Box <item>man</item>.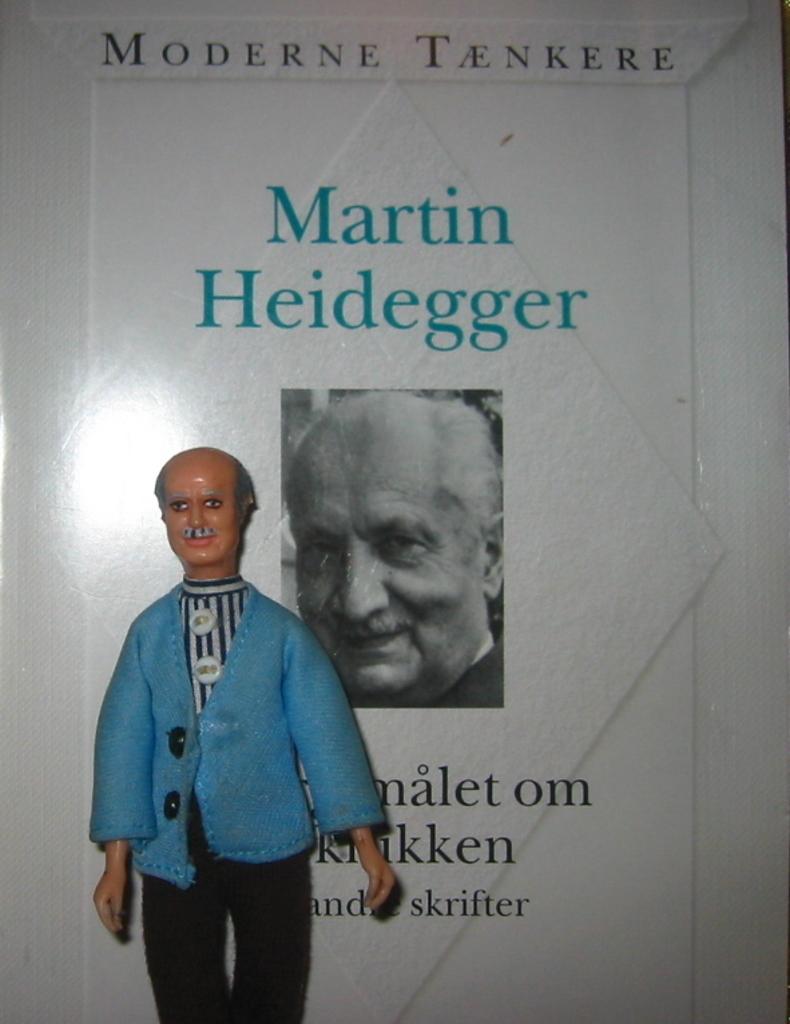
bbox(94, 463, 388, 1003).
